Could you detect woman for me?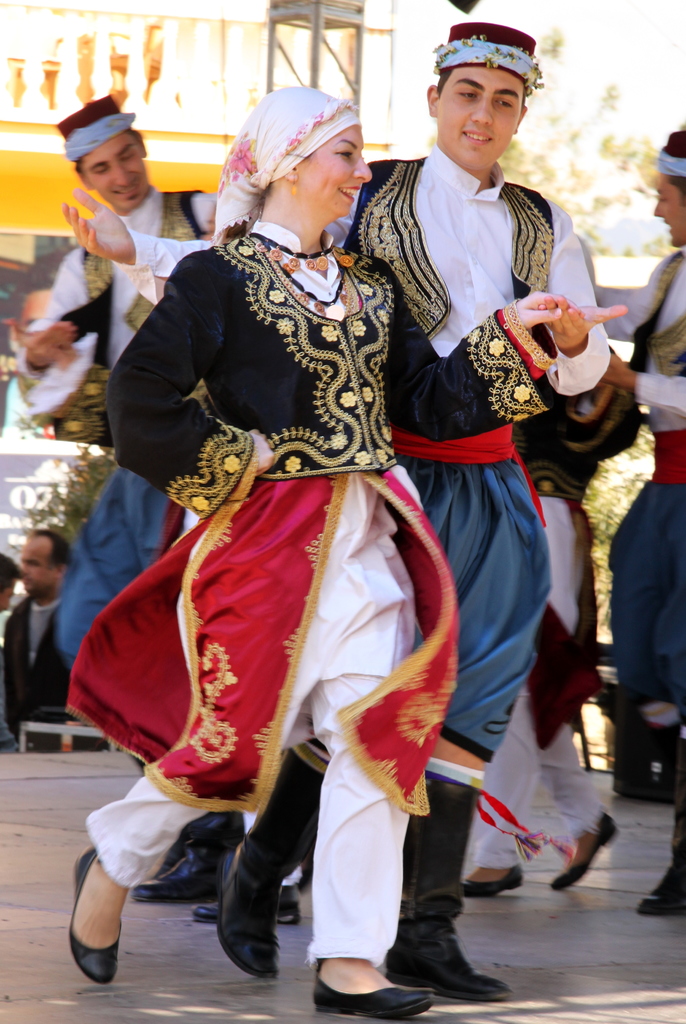
Detection result: box=[66, 84, 463, 1022].
